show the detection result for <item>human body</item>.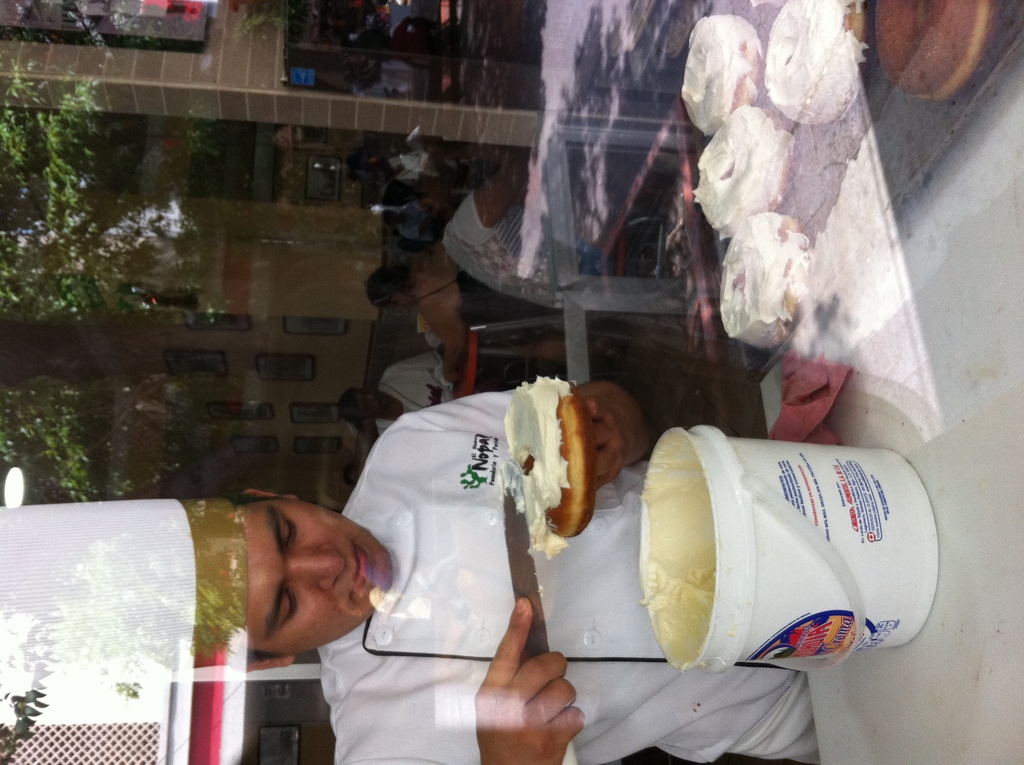
(x1=344, y1=58, x2=414, y2=95).
